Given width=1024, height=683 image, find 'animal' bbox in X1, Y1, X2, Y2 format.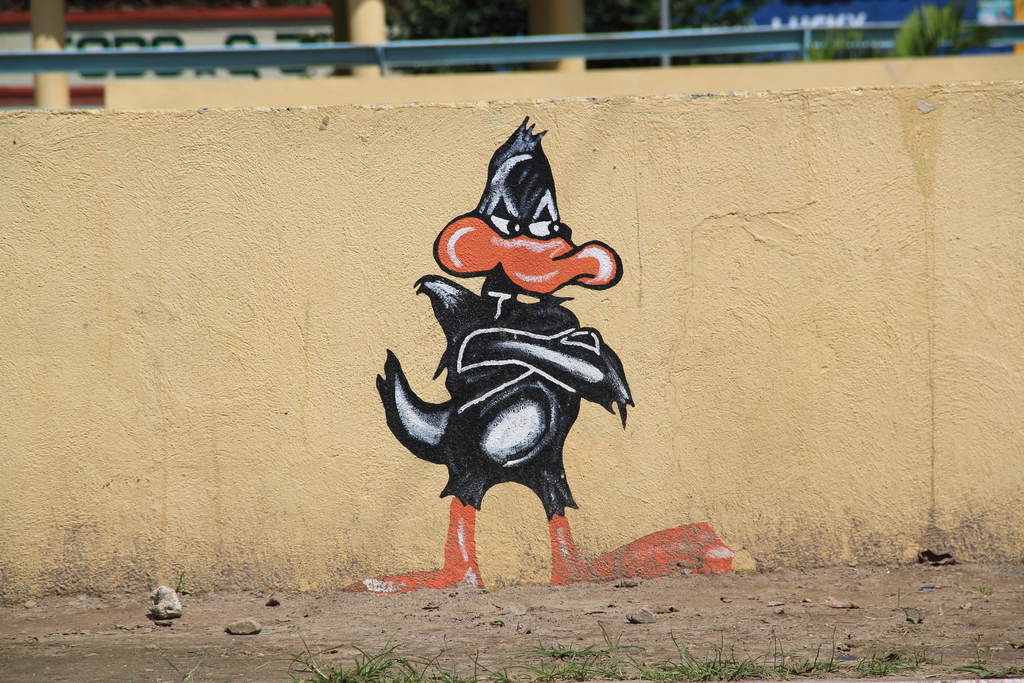
339, 115, 737, 593.
